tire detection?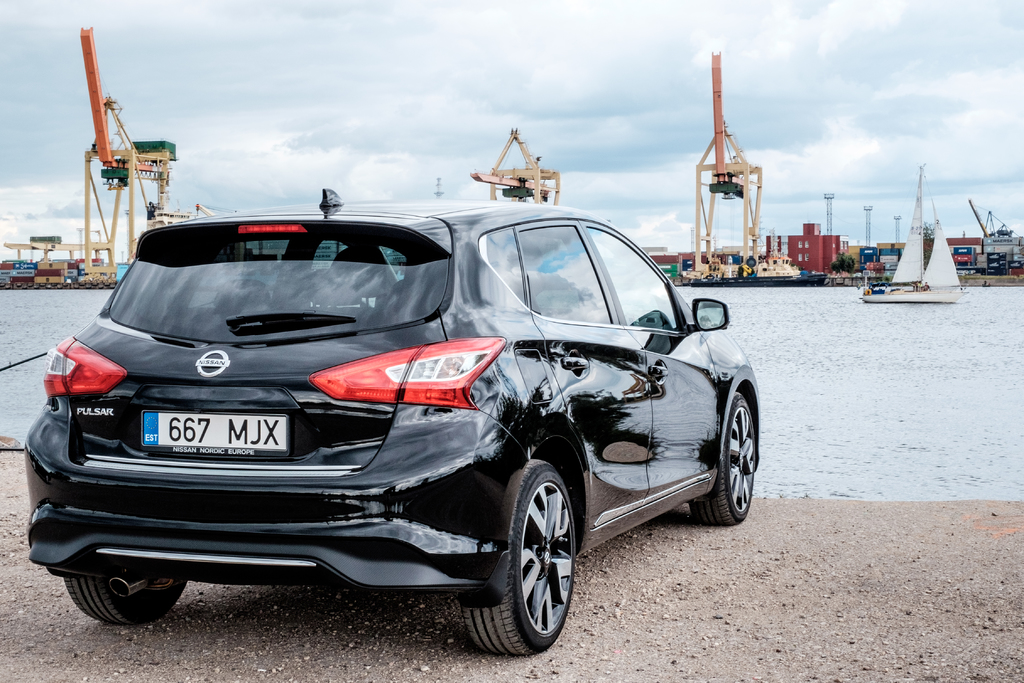
bbox=(63, 575, 183, 627)
